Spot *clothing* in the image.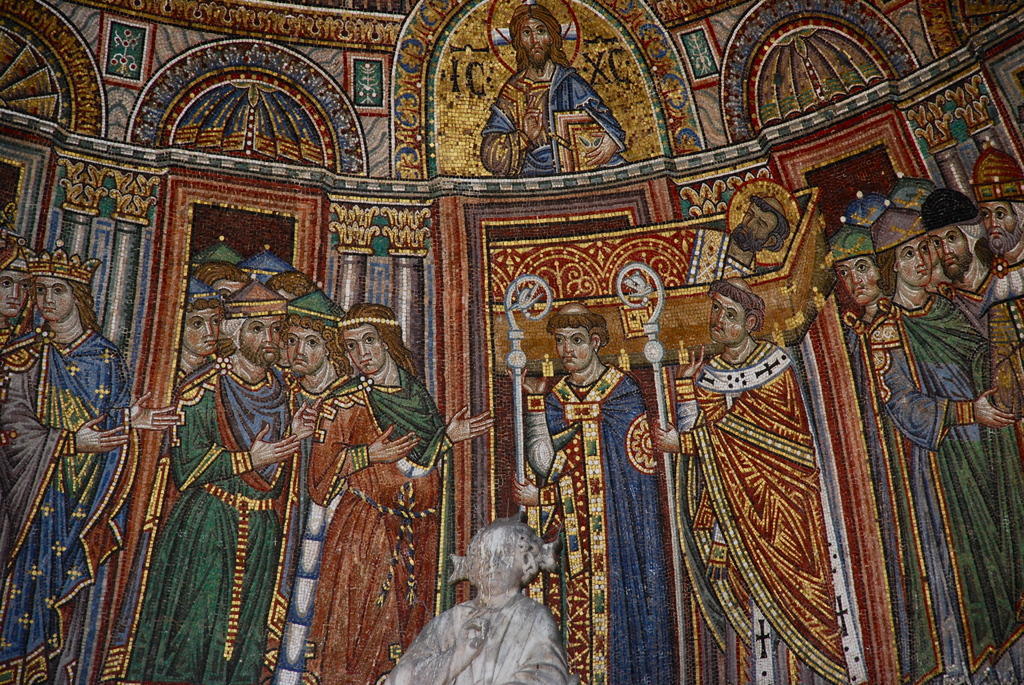
*clothing* found at rect(524, 358, 678, 684).
